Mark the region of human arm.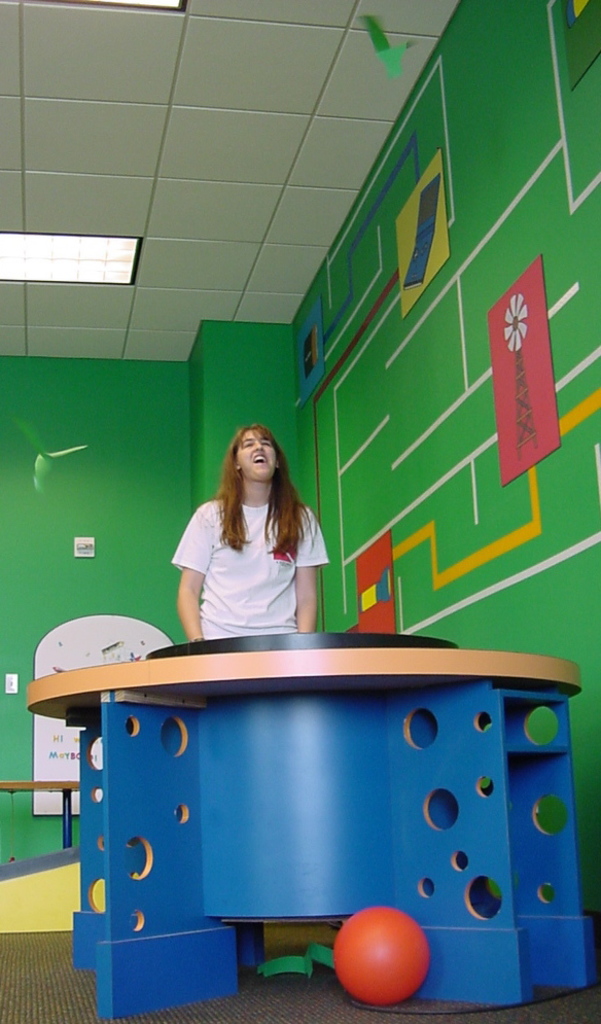
Region: box(291, 509, 328, 632).
